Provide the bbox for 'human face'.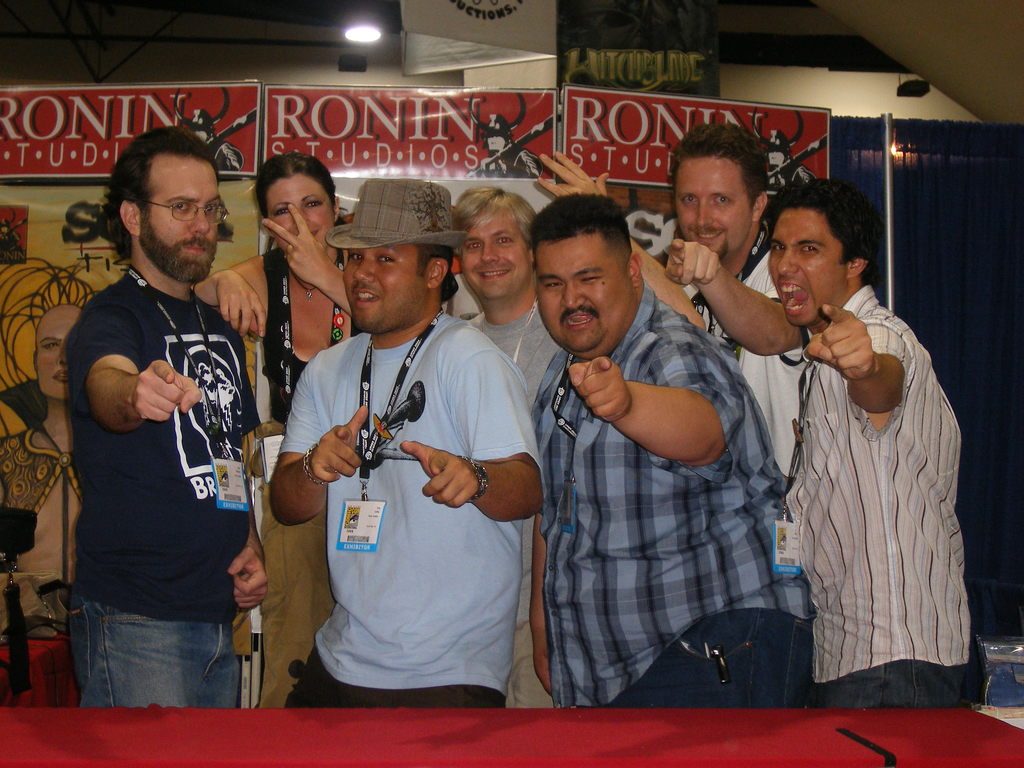
349:244:433:342.
